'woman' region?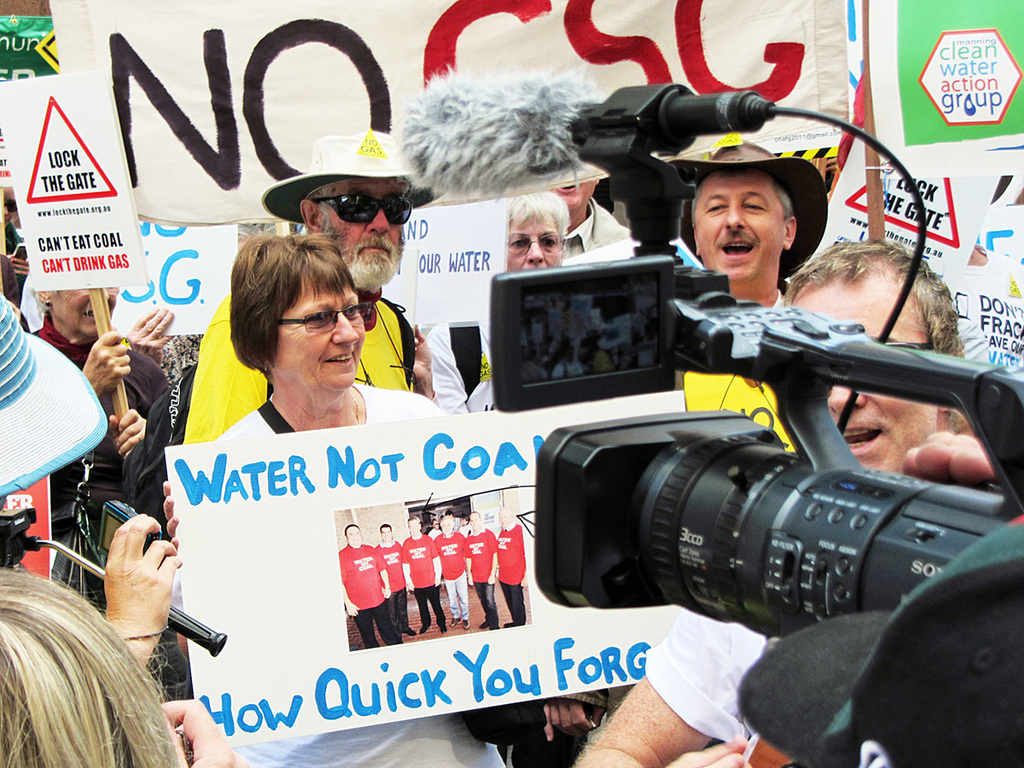
0/538/195/760
